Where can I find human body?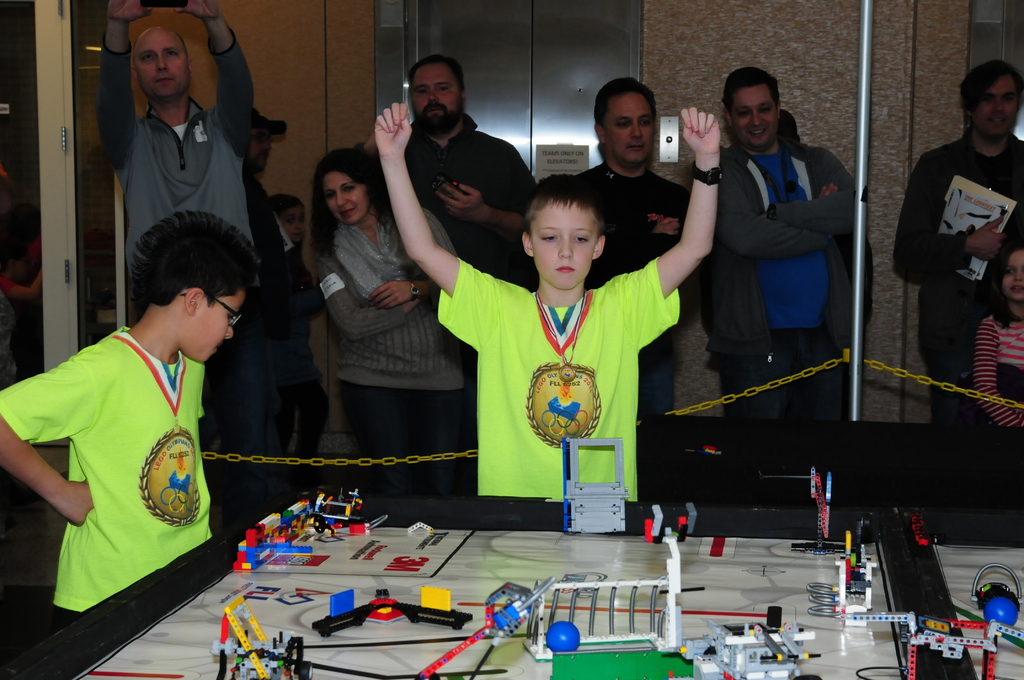
You can find it at <bbox>894, 56, 1016, 426</bbox>.
